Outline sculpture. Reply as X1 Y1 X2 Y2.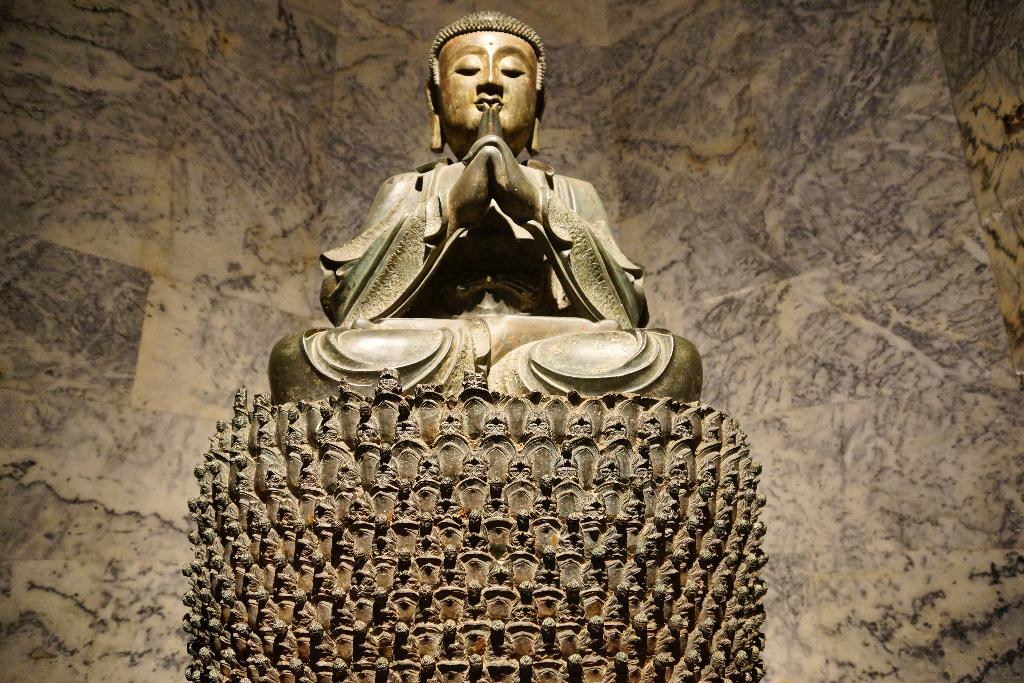
436 404 462 439.
